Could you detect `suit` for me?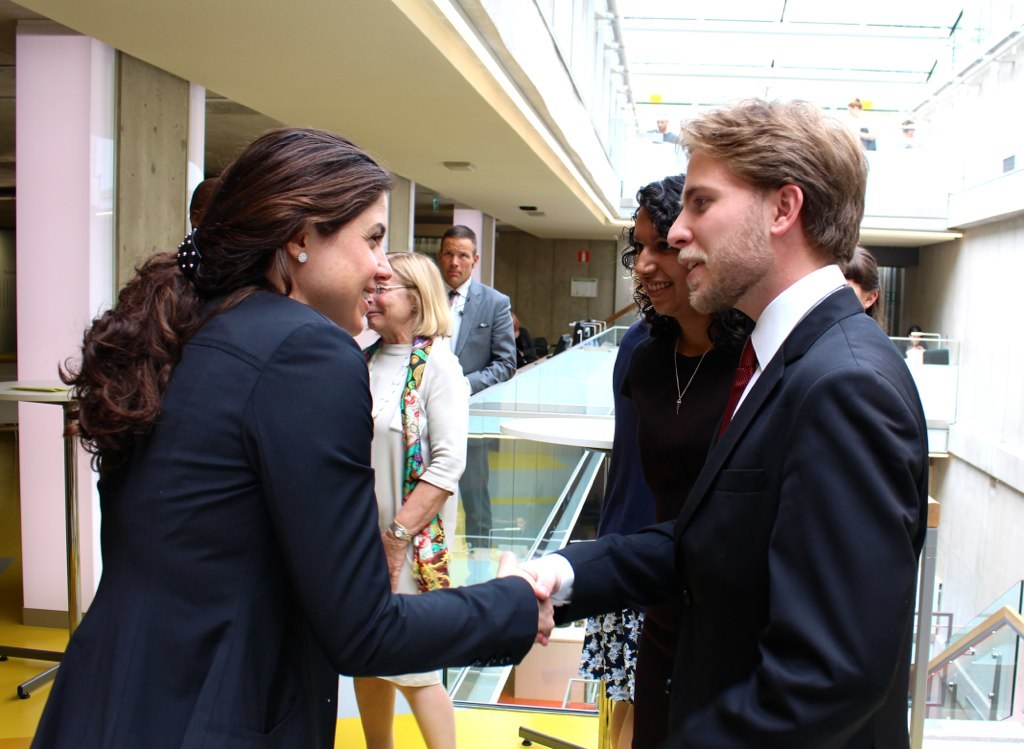
Detection result: <region>440, 275, 521, 575</region>.
